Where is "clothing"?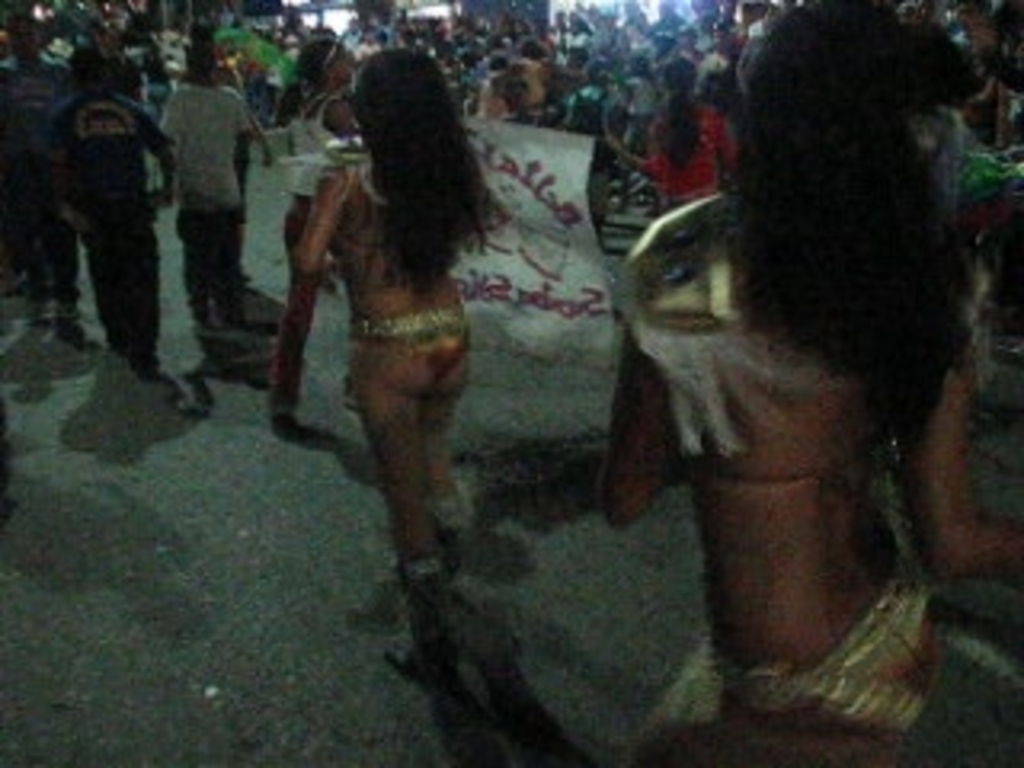
BBox(0, 77, 80, 310).
